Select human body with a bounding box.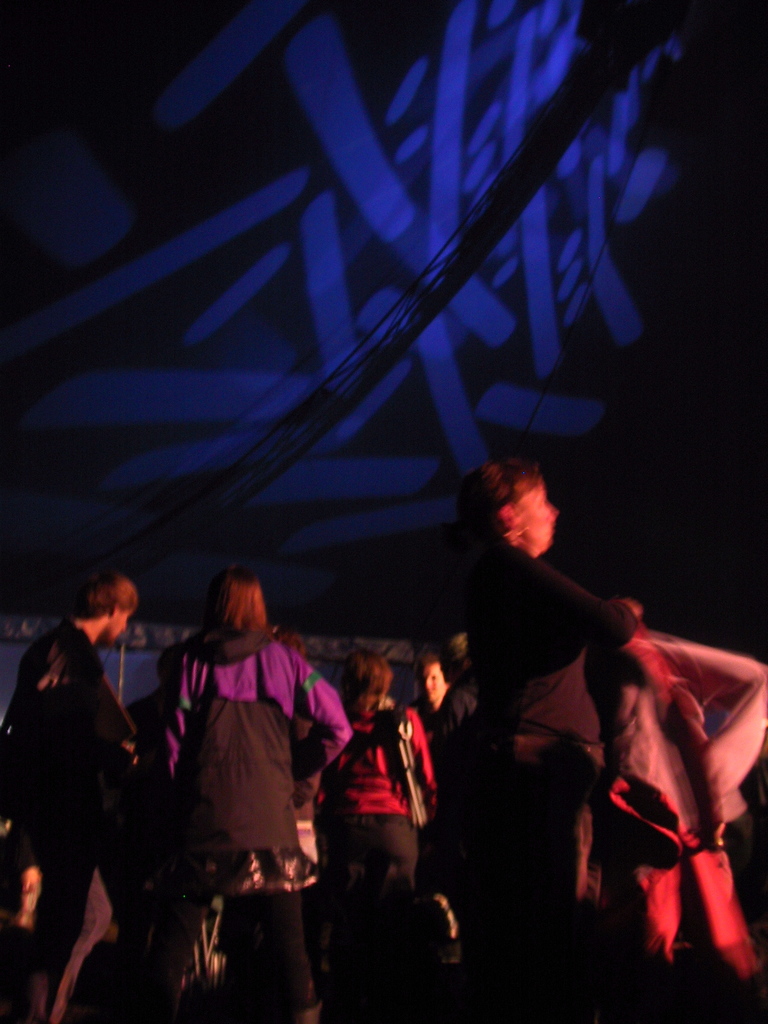
pyautogui.locateOnScreen(412, 411, 679, 984).
